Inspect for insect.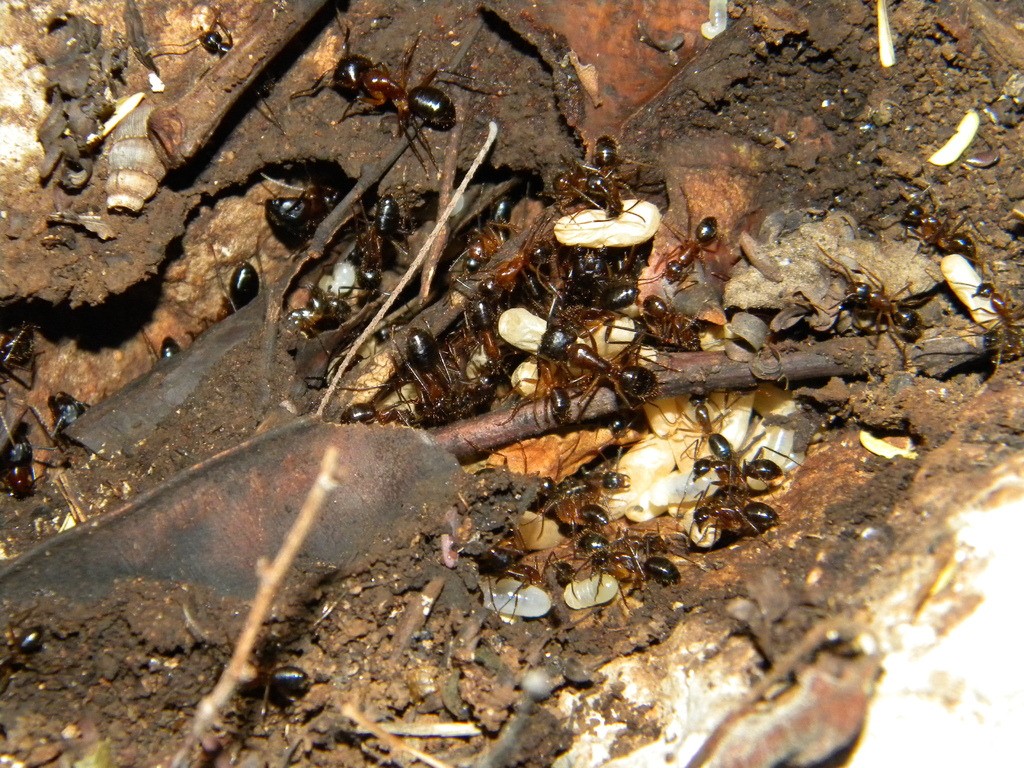
Inspection: (967, 283, 1023, 362).
